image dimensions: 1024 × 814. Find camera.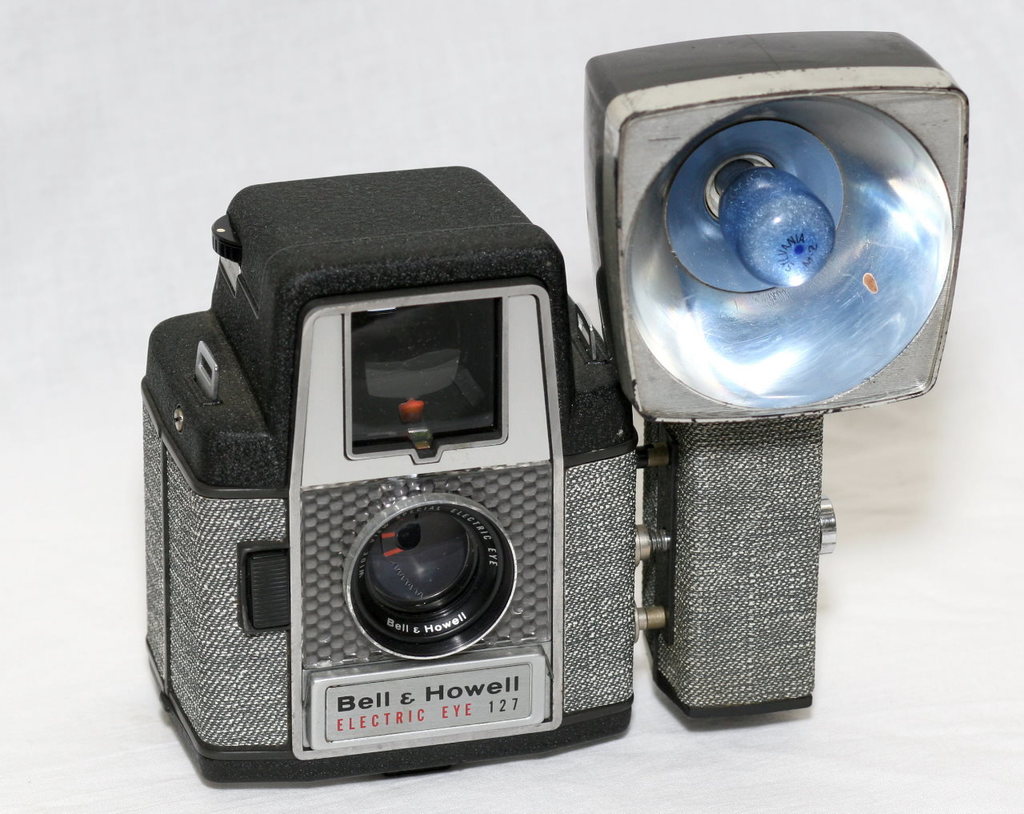
<bbox>146, 29, 970, 788</bbox>.
